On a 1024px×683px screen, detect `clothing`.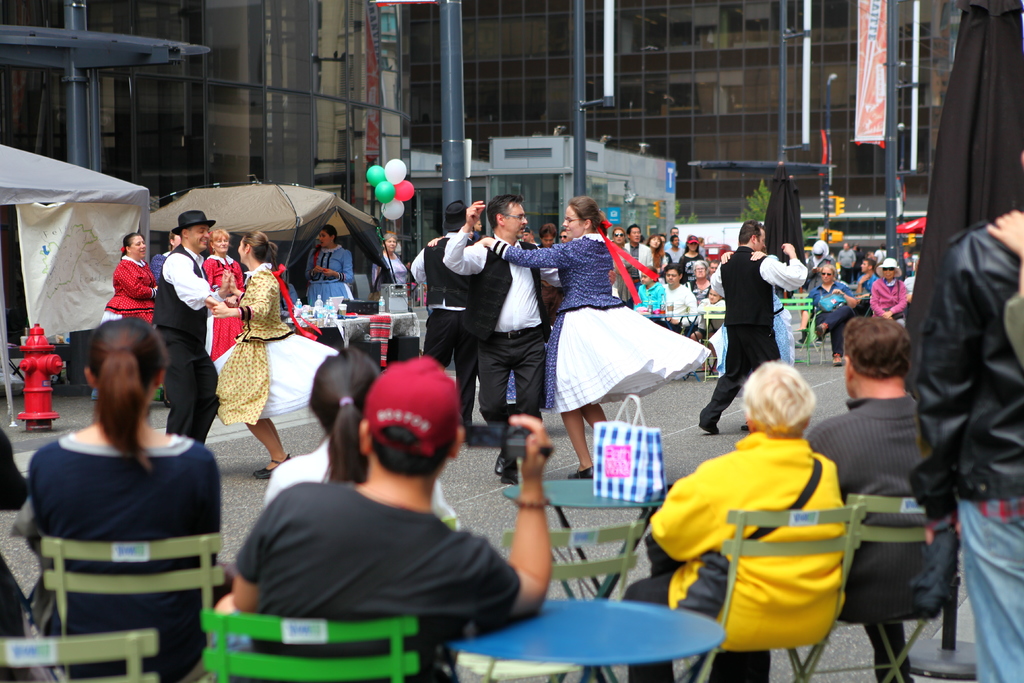
108:258:162:314.
